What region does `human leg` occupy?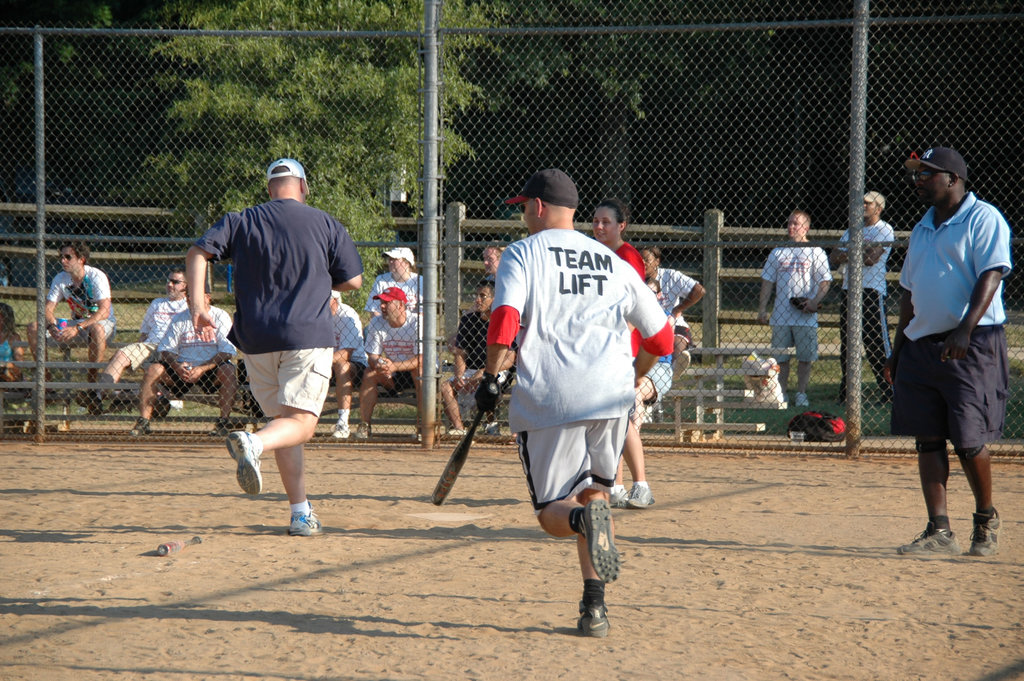
Rect(216, 363, 236, 427).
